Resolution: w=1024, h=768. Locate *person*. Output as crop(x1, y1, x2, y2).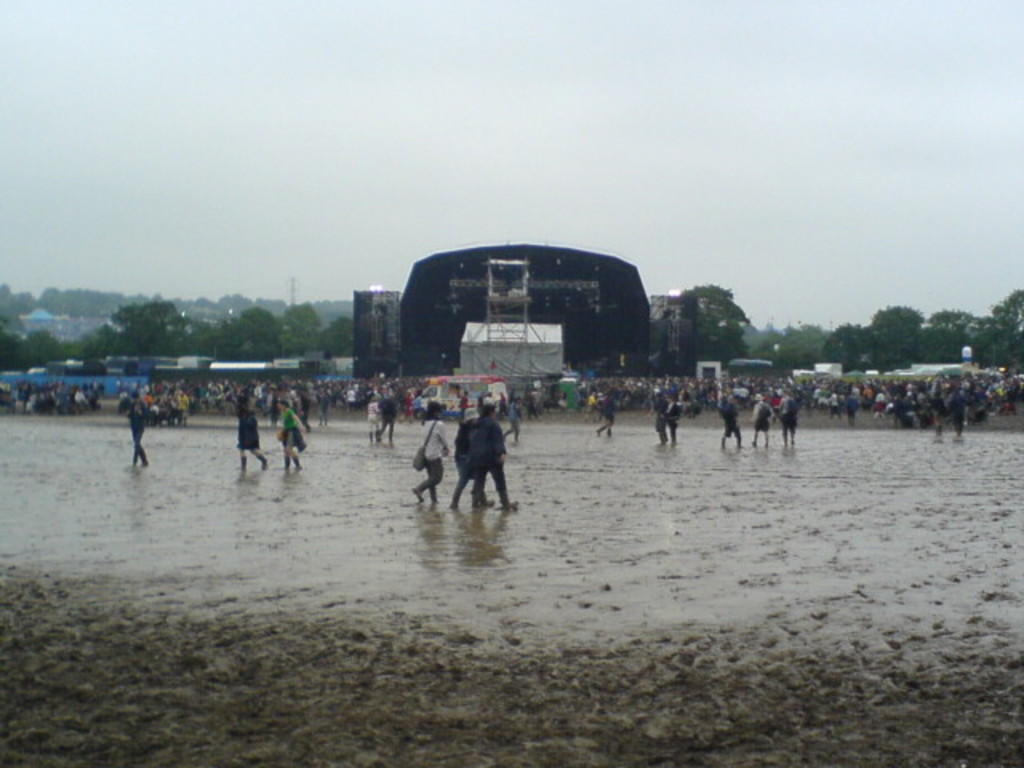
crop(419, 397, 456, 504).
